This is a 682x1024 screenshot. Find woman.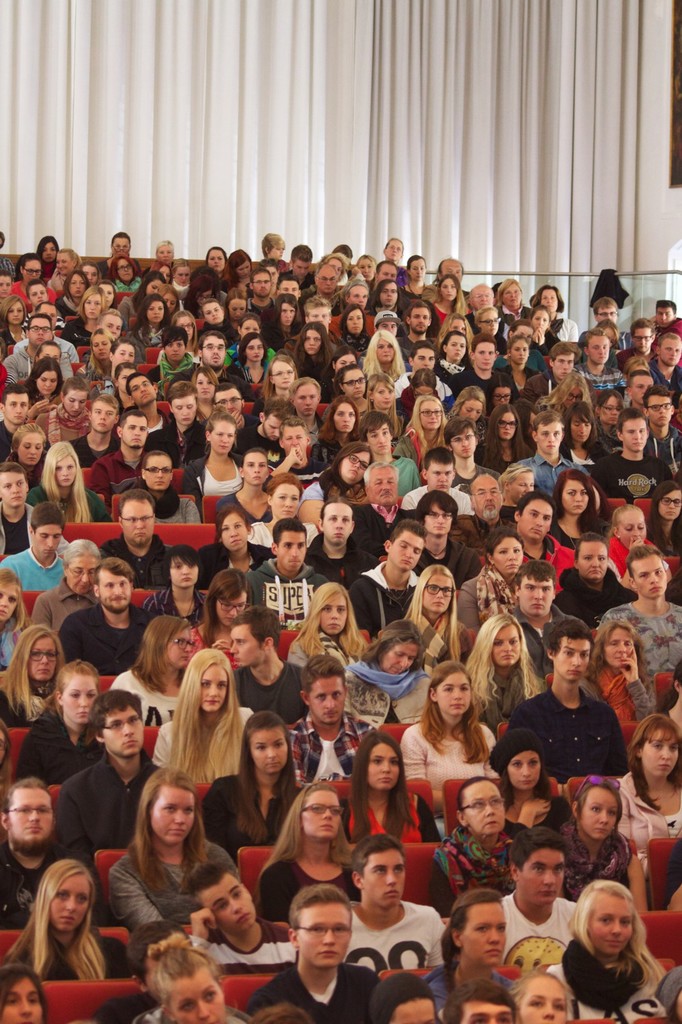
Bounding box: [left=402, top=255, right=437, bottom=296].
